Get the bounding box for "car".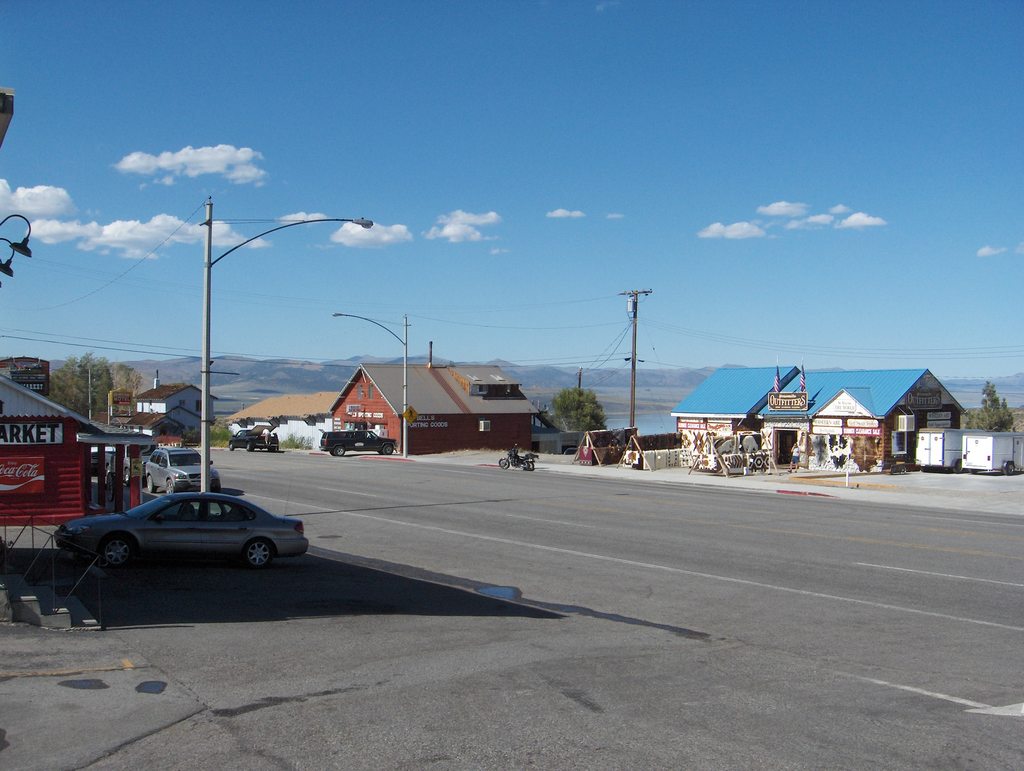
x1=230 y1=428 x2=283 y2=453.
